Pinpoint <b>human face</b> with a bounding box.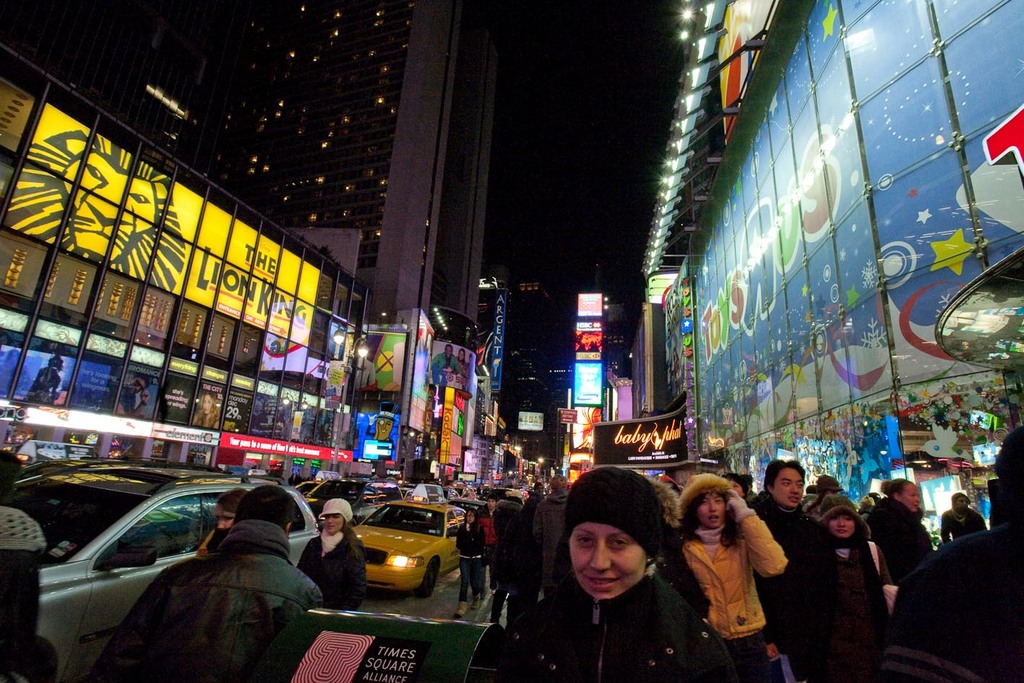
[567, 520, 651, 601].
